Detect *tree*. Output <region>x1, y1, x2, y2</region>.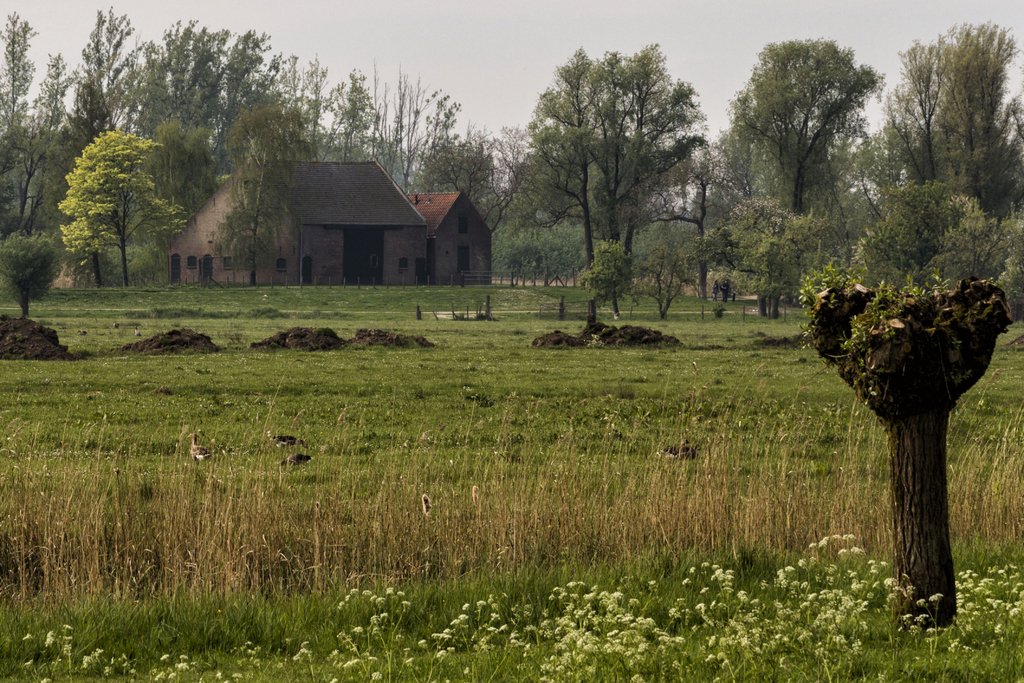
<region>488, 39, 717, 291</region>.
